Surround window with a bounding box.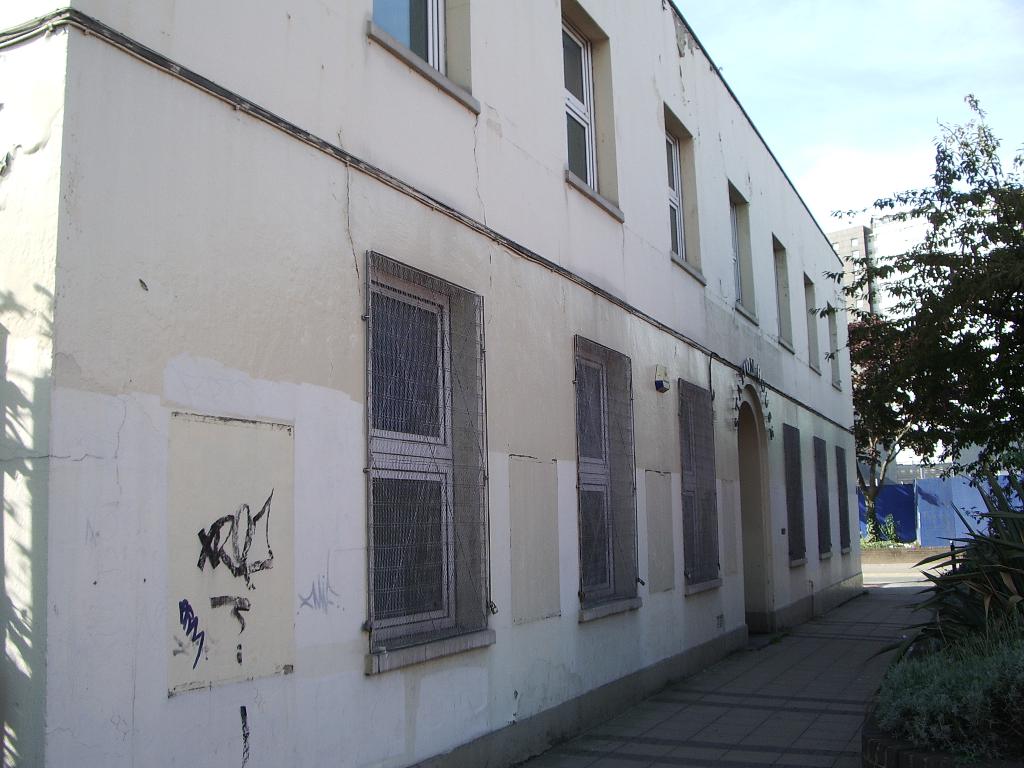
<box>776,237,792,346</box>.
